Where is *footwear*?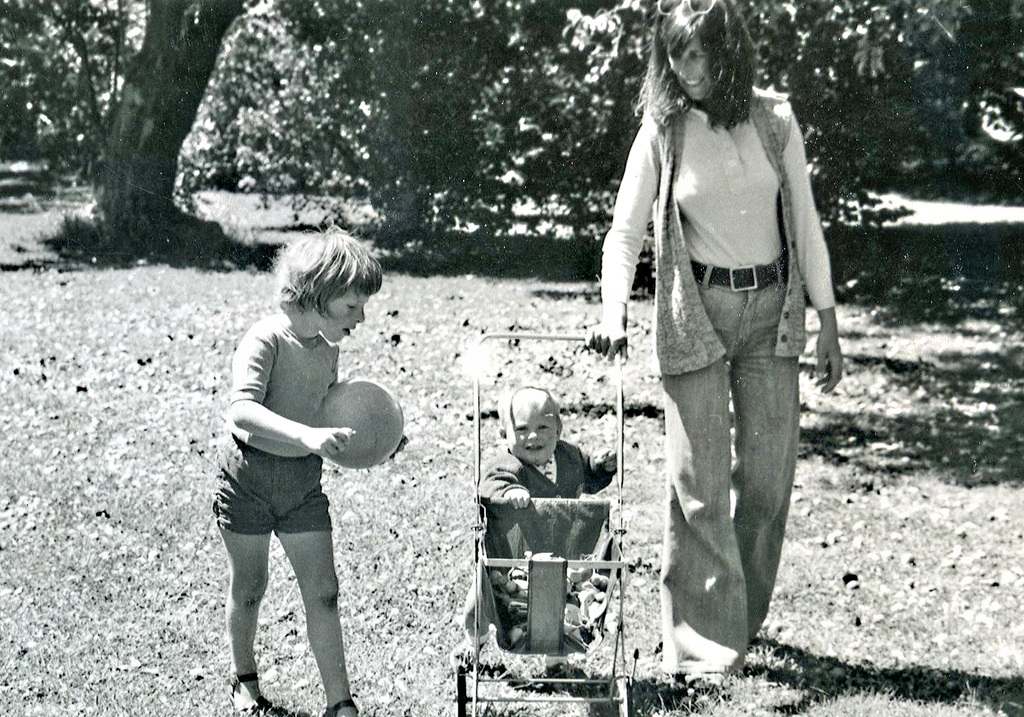
(left=225, top=667, right=276, bottom=716).
